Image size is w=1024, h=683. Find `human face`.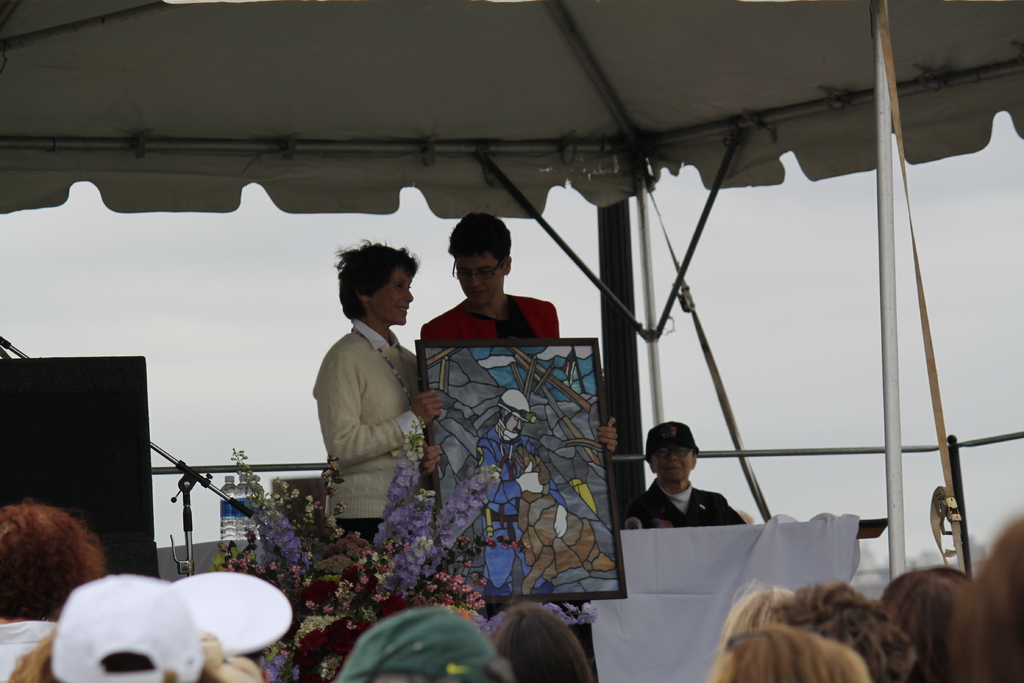
detection(457, 256, 499, 304).
